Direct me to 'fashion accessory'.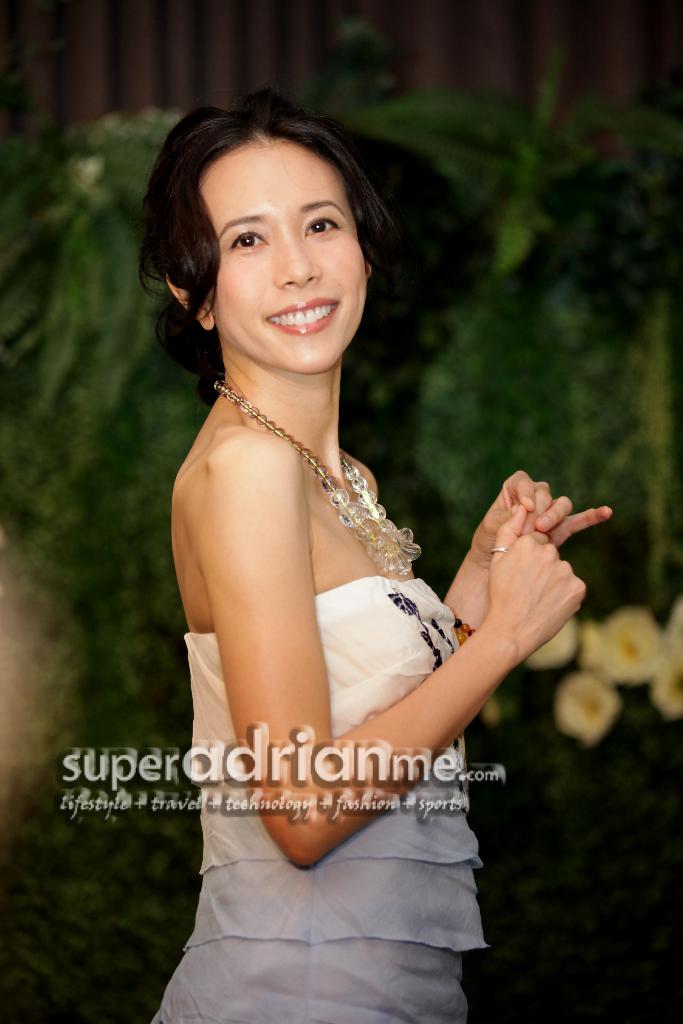
Direction: 214,385,472,671.
